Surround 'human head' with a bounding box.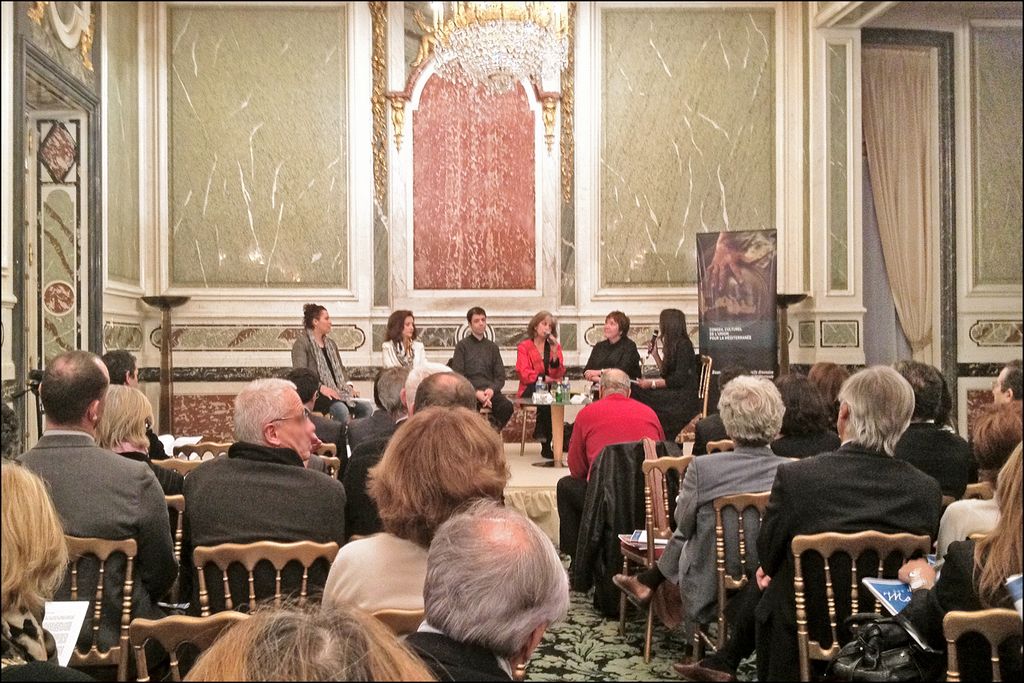
bbox=(464, 304, 488, 337).
